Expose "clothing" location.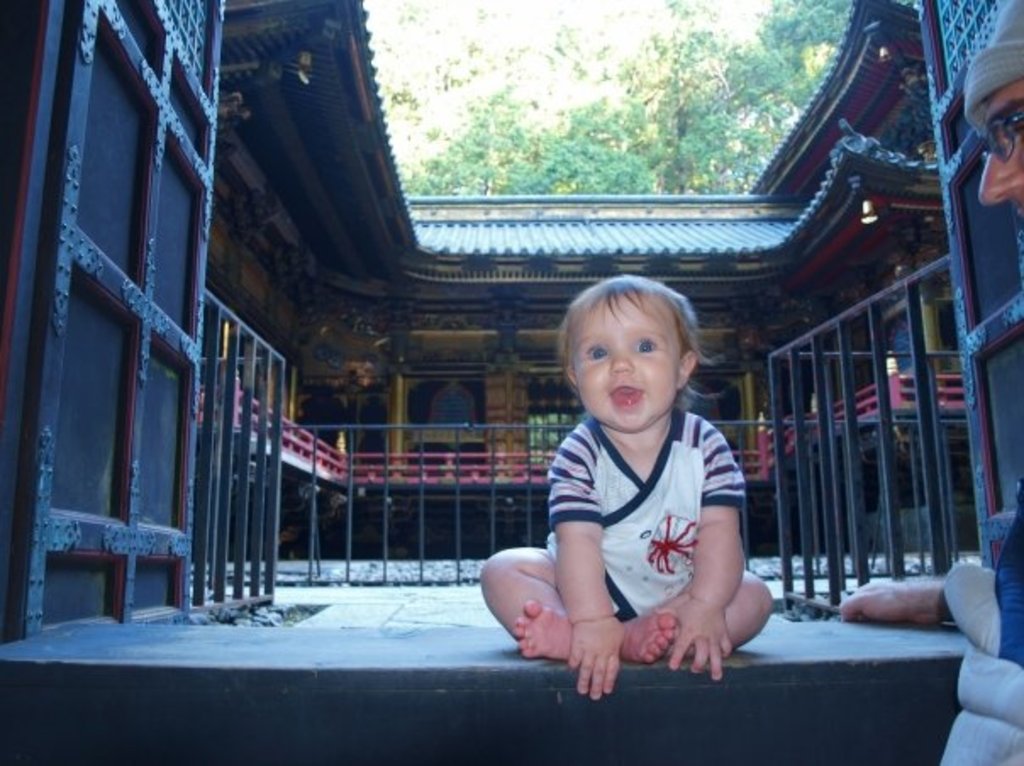
Exposed at (927,486,1022,764).
